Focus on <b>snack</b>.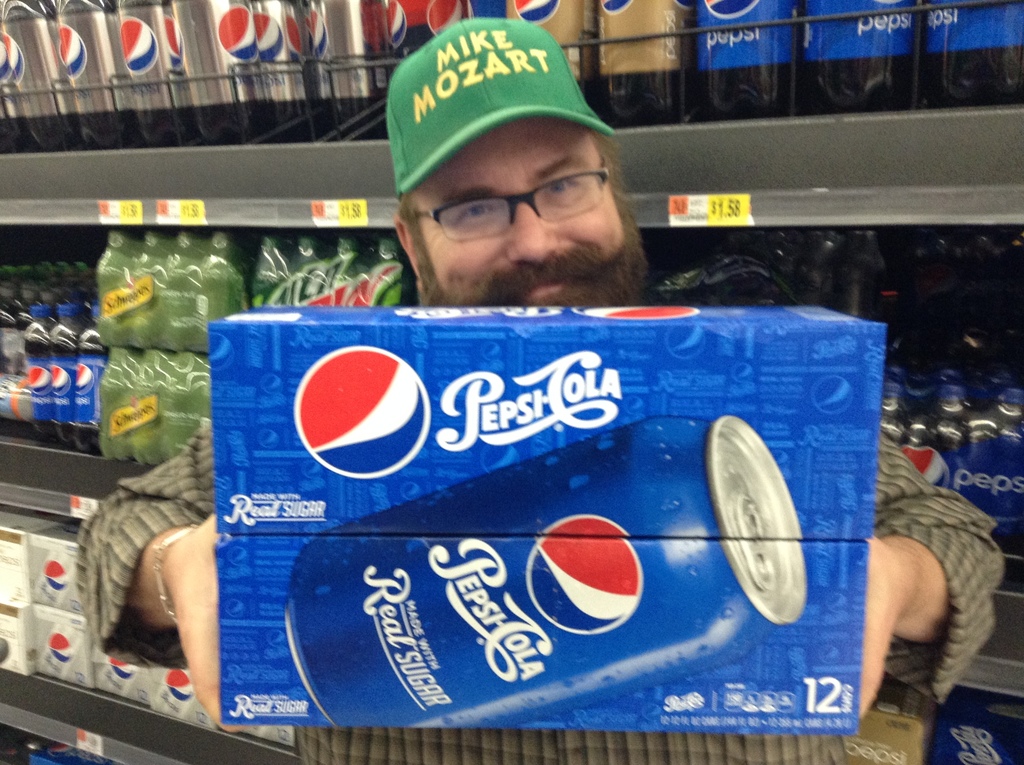
Focused at <region>248, 225, 399, 319</region>.
